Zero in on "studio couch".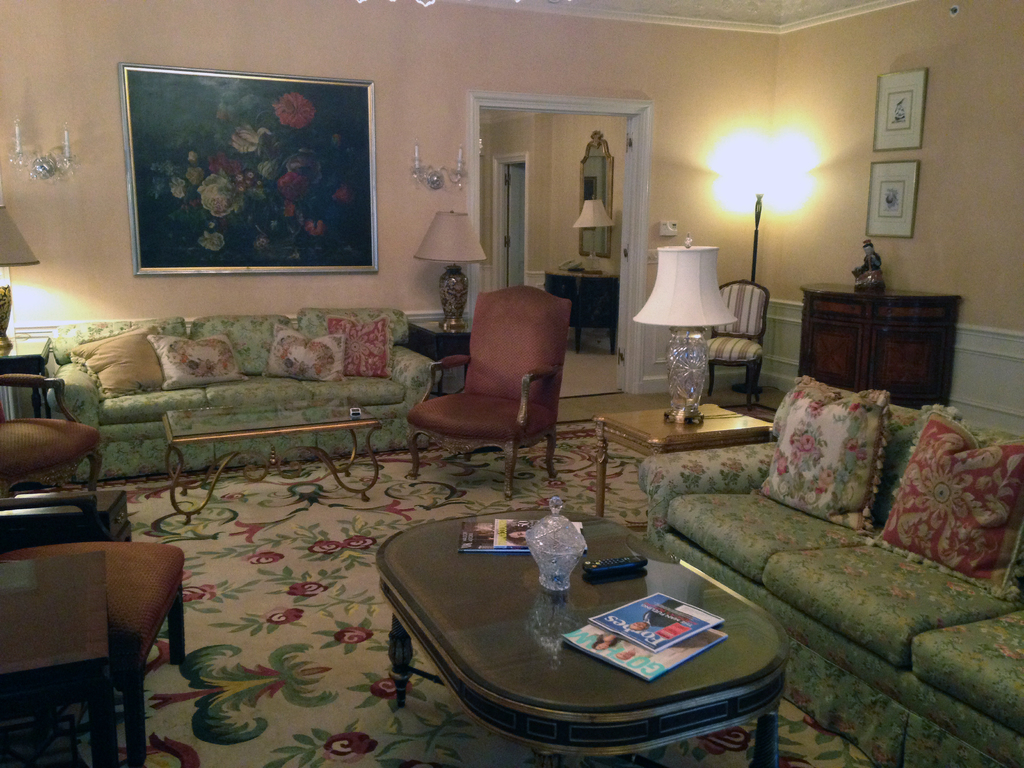
Zeroed in: 39:305:442:482.
